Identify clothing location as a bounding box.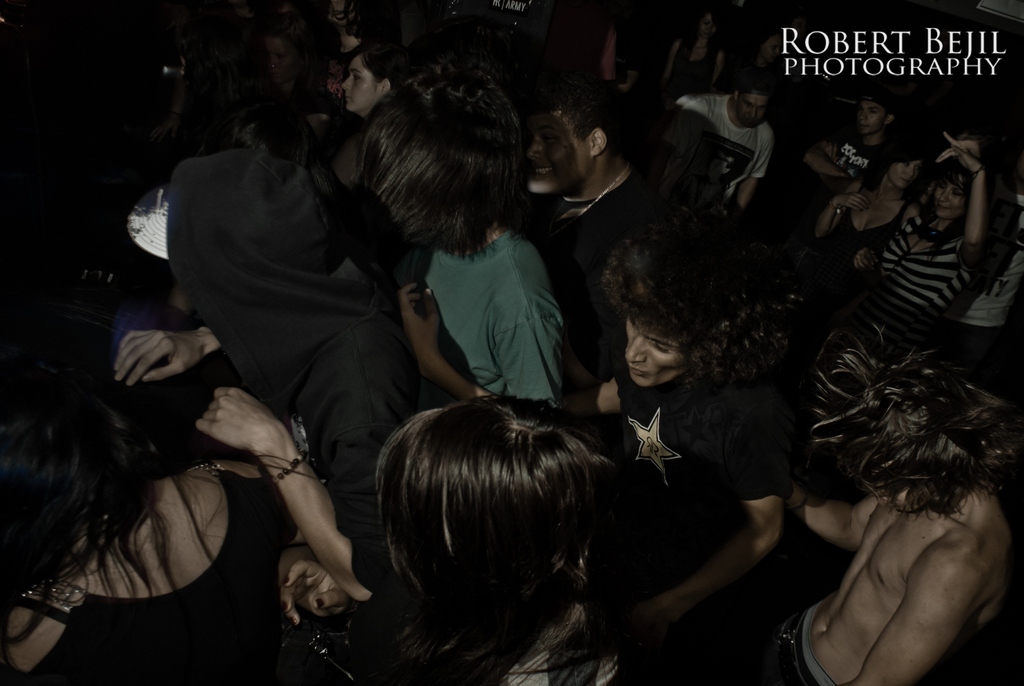
<region>819, 177, 919, 265</region>.
